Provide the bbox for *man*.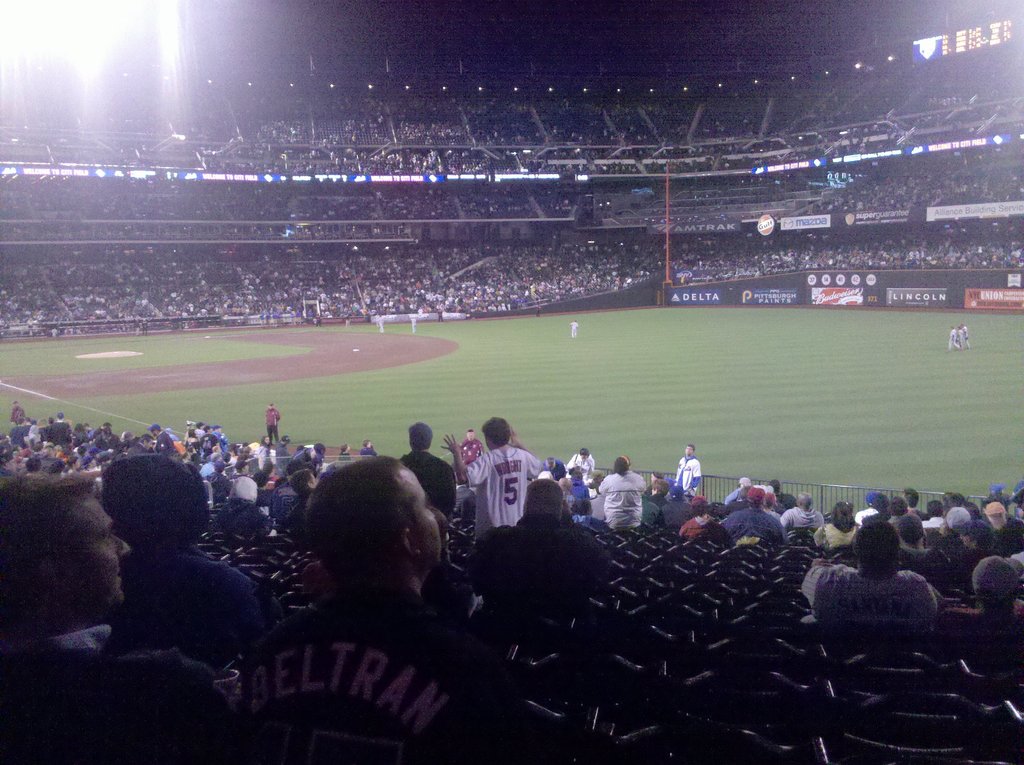
crop(960, 320, 966, 348).
